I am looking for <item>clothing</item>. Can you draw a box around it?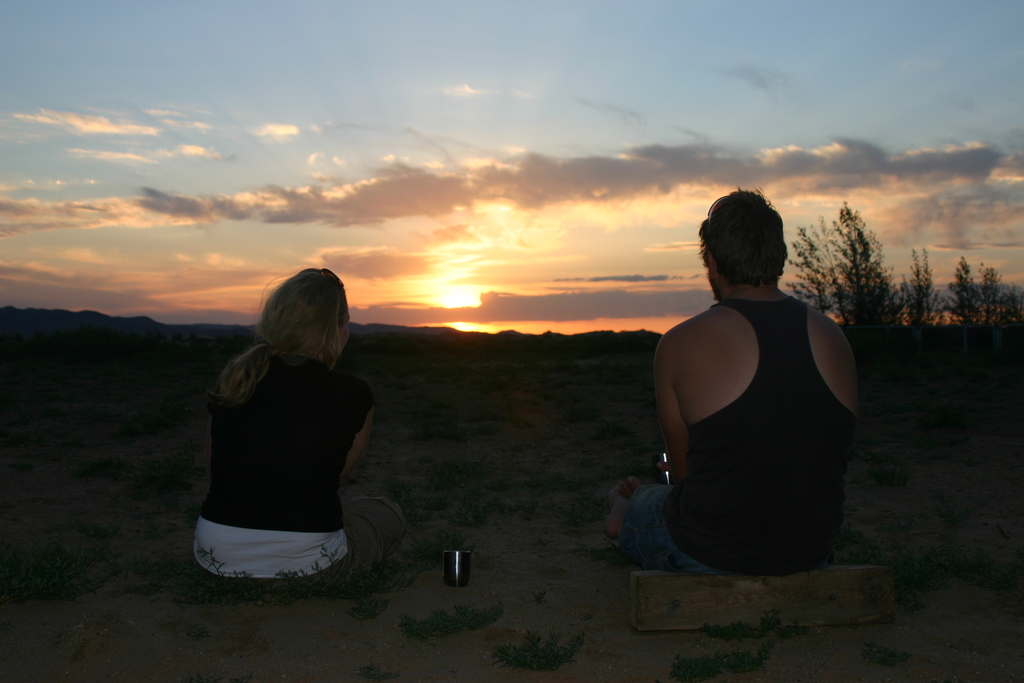
Sure, the bounding box is box(614, 293, 855, 576).
